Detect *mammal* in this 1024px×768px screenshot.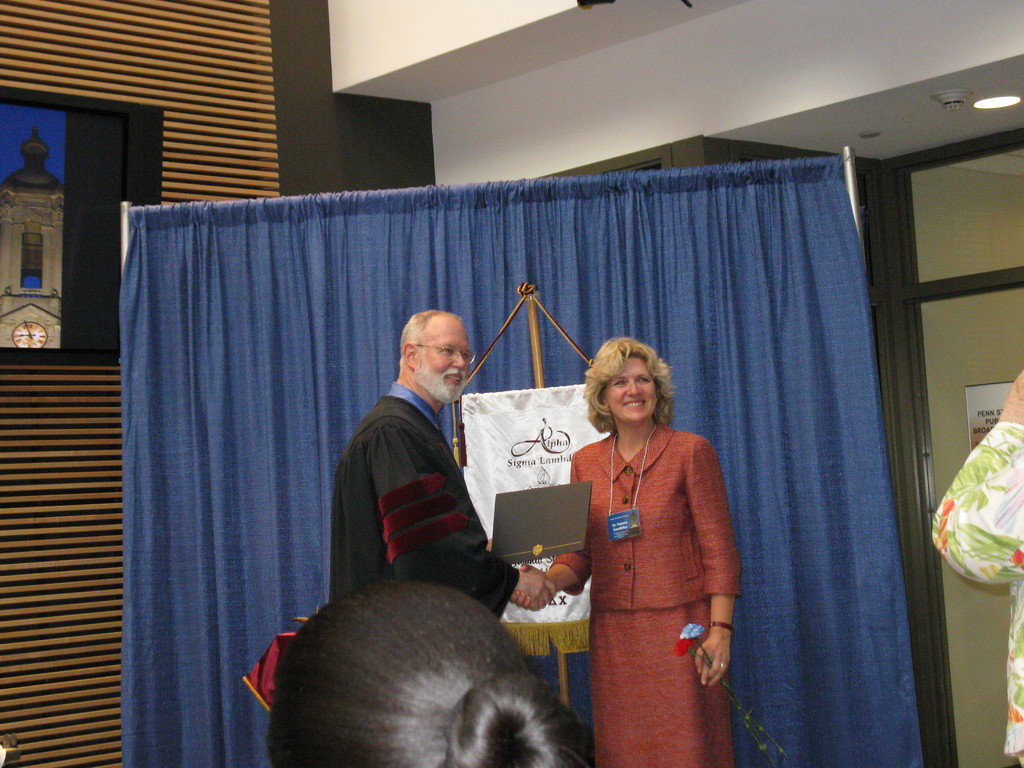
Detection: [322, 308, 555, 625].
